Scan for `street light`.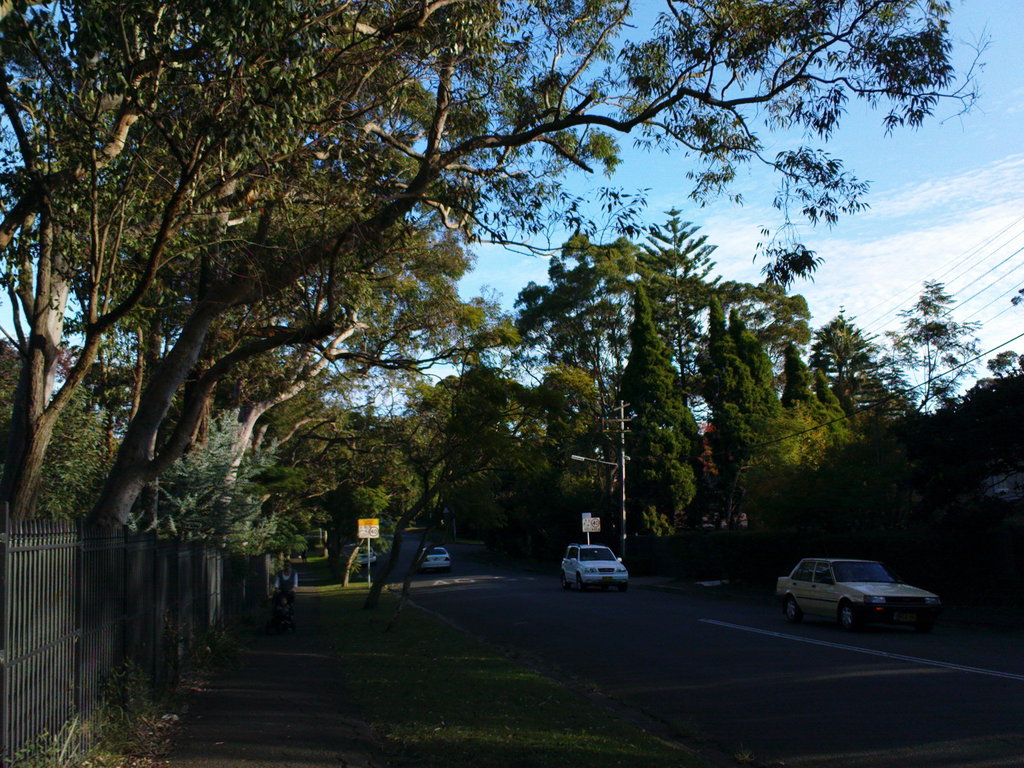
Scan result: [x1=568, y1=452, x2=630, y2=564].
